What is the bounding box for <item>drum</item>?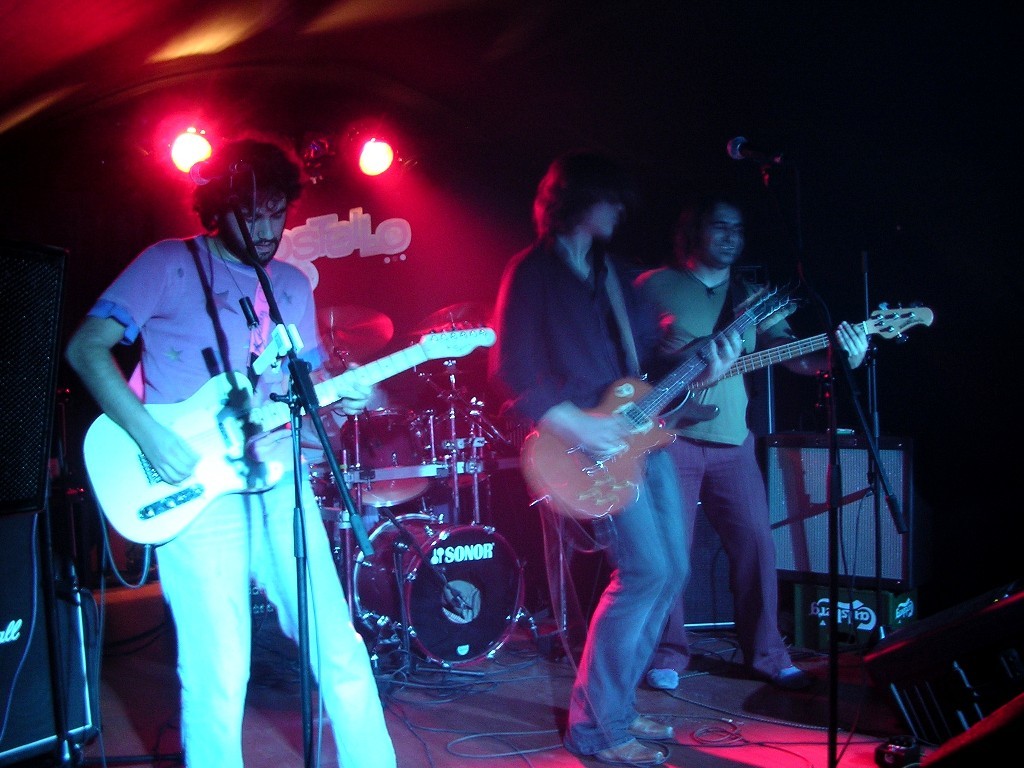
(336,408,432,507).
